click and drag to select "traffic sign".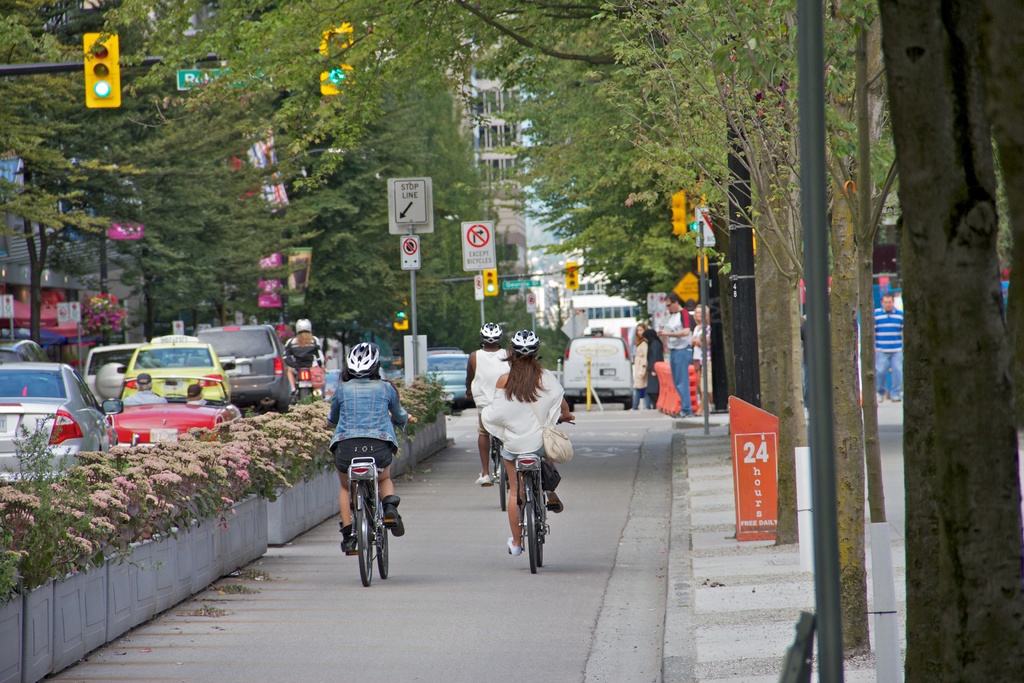
Selection: crop(314, 22, 351, 95).
